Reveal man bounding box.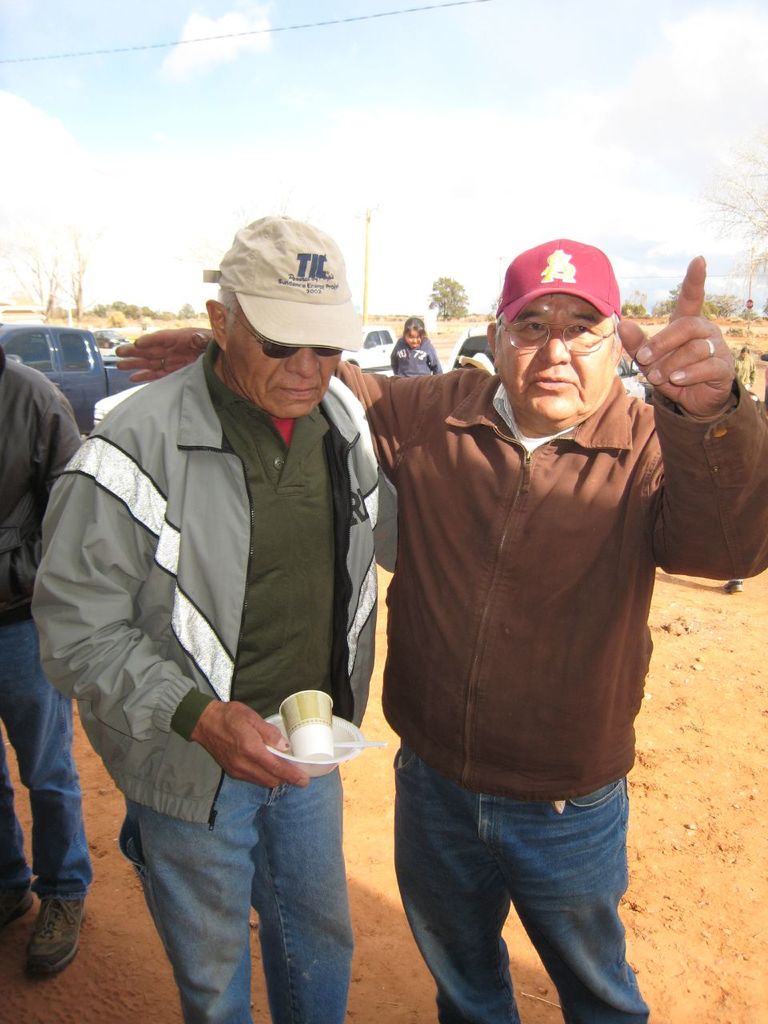
Revealed: 110, 234, 767, 1023.
